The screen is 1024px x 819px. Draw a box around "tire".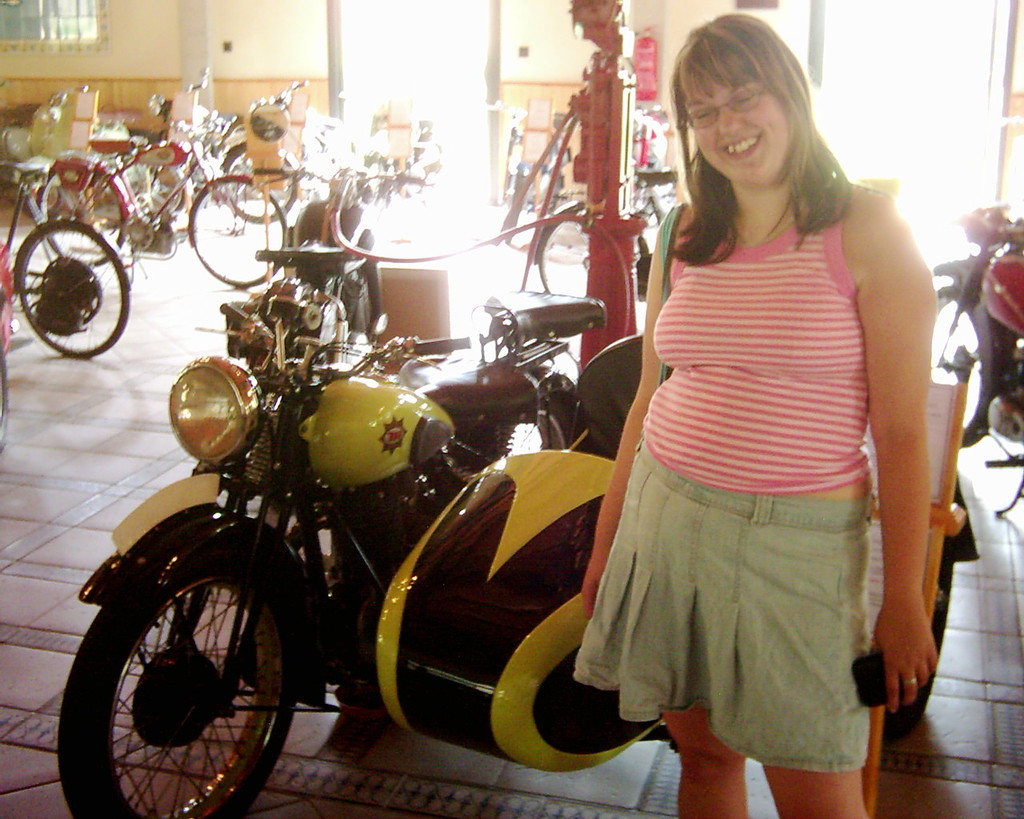
left=38, top=171, right=127, bottom=270.
